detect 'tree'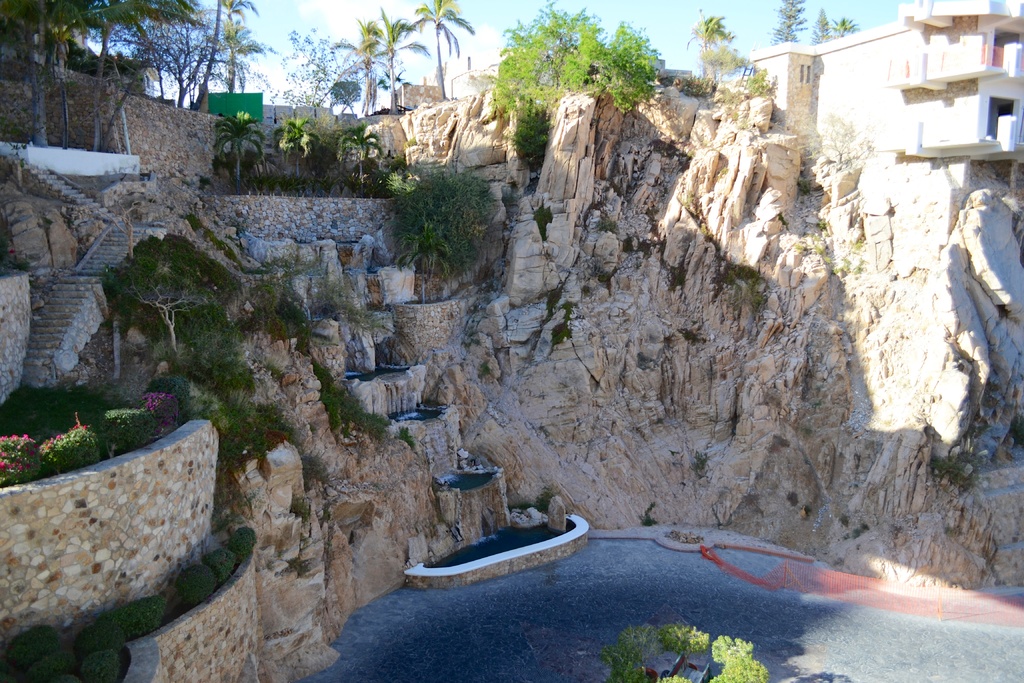
bbox=[700, 43, 749, 86]
